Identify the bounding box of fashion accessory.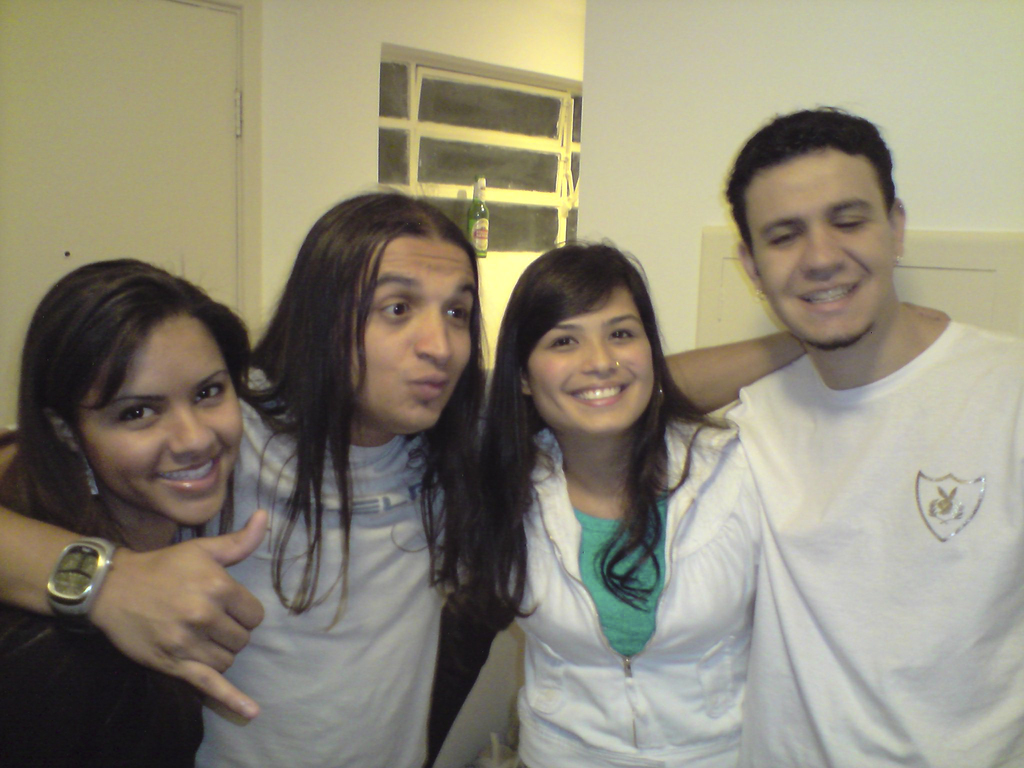
box(47, 524, 116, 632).
